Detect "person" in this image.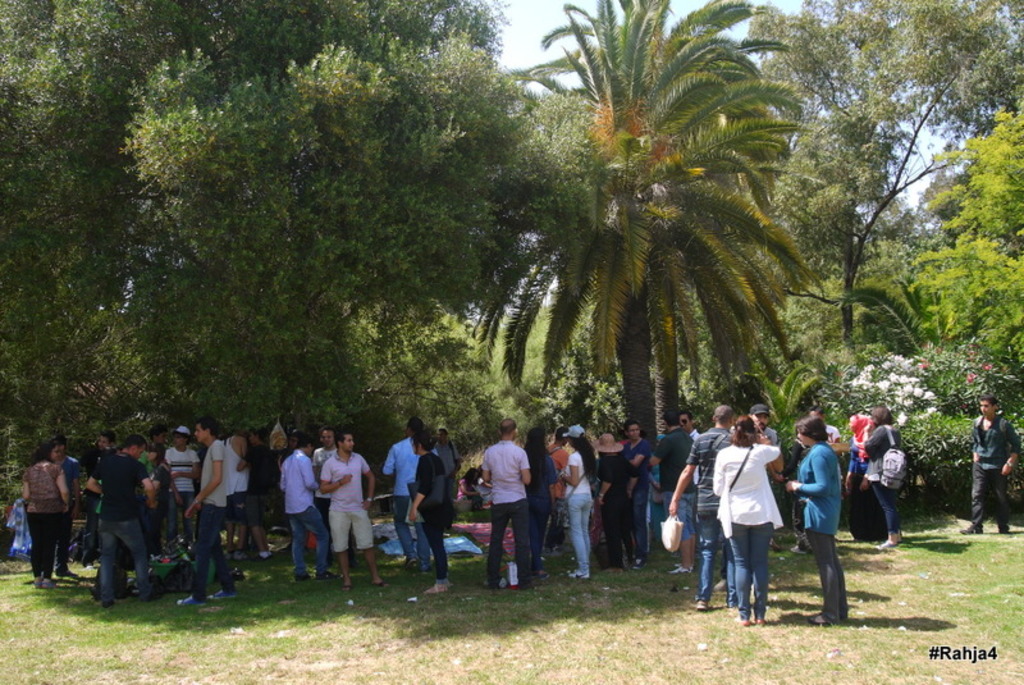
Detection: bbox=[401, 429, 453, 597].
